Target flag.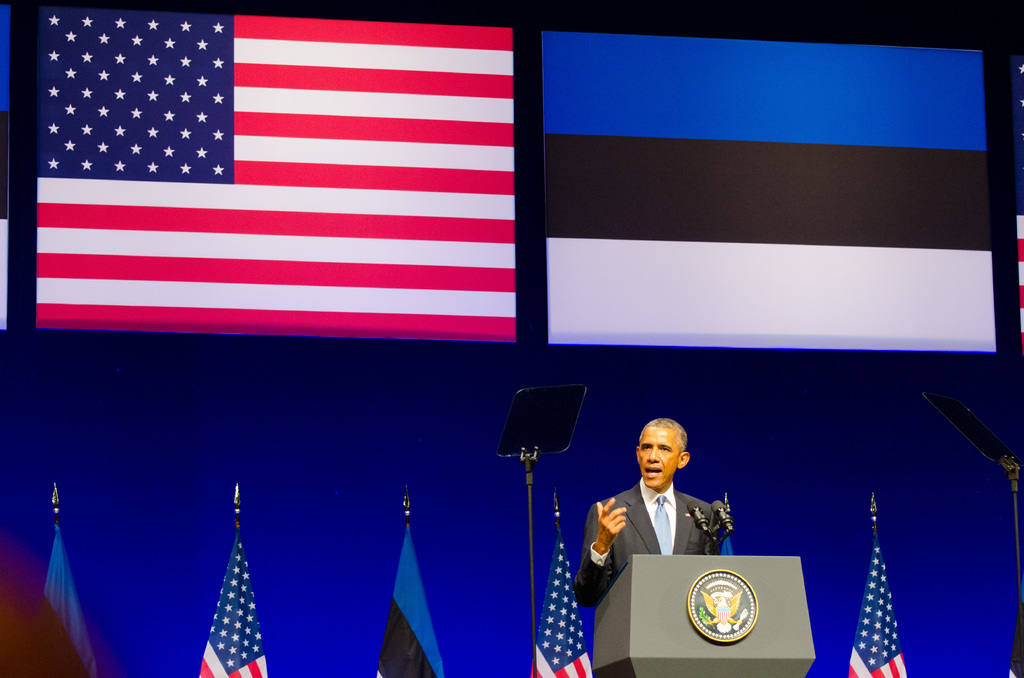
Target region: (843,532,919,677).
